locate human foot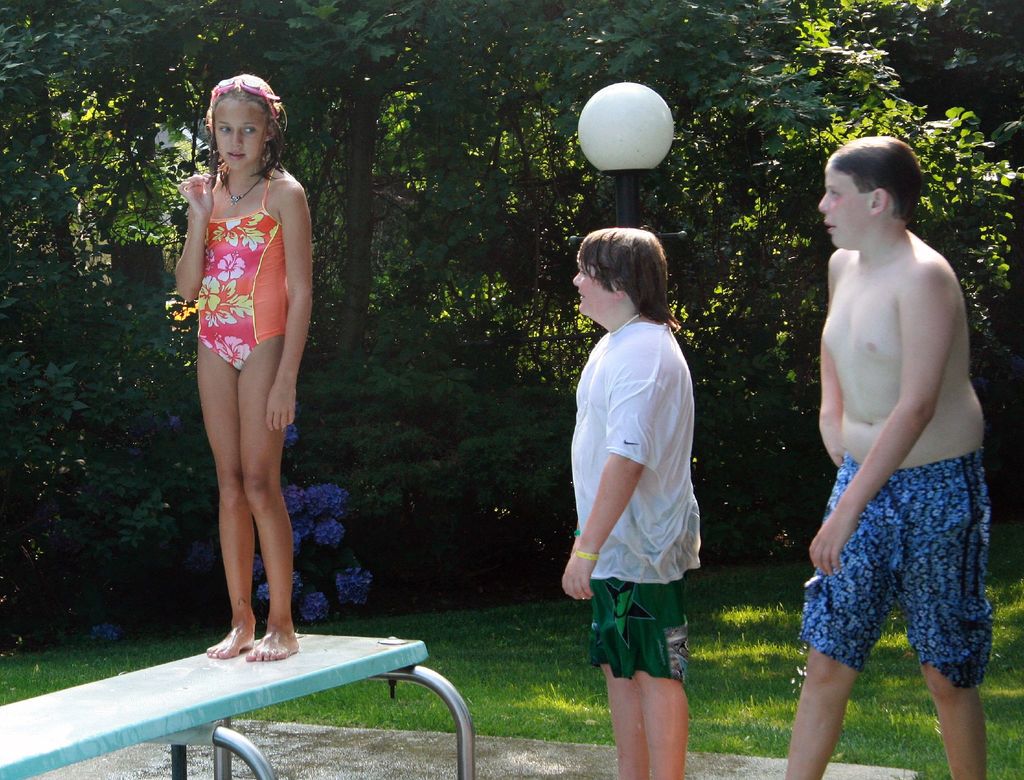
<box>243,613,306,663</box>
